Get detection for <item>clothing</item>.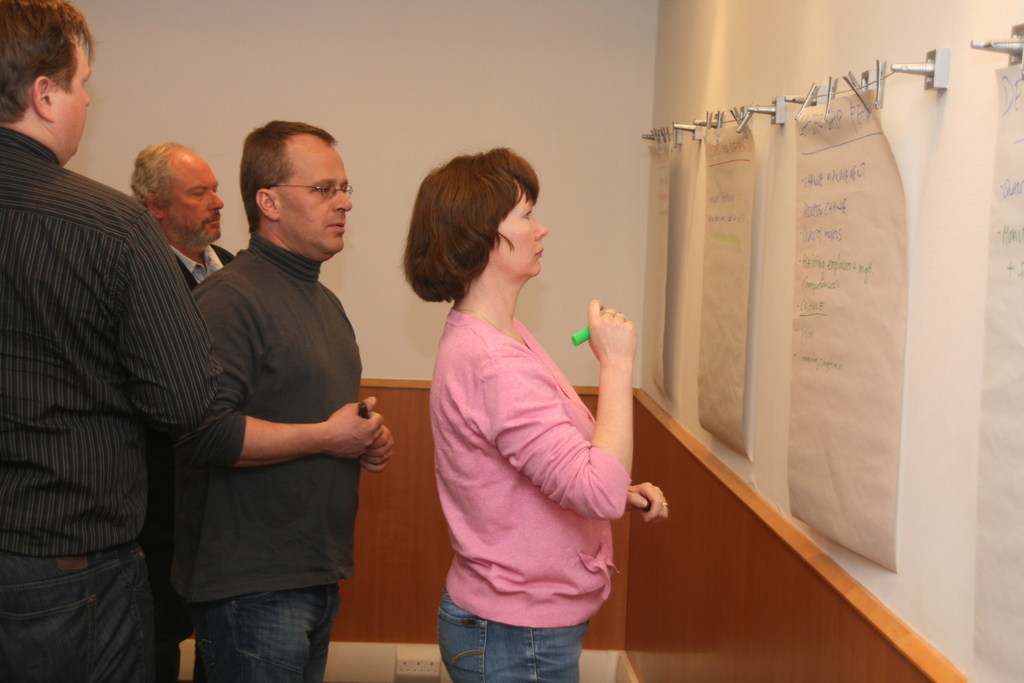
Detection: <box>169,236,364,677</box>.
